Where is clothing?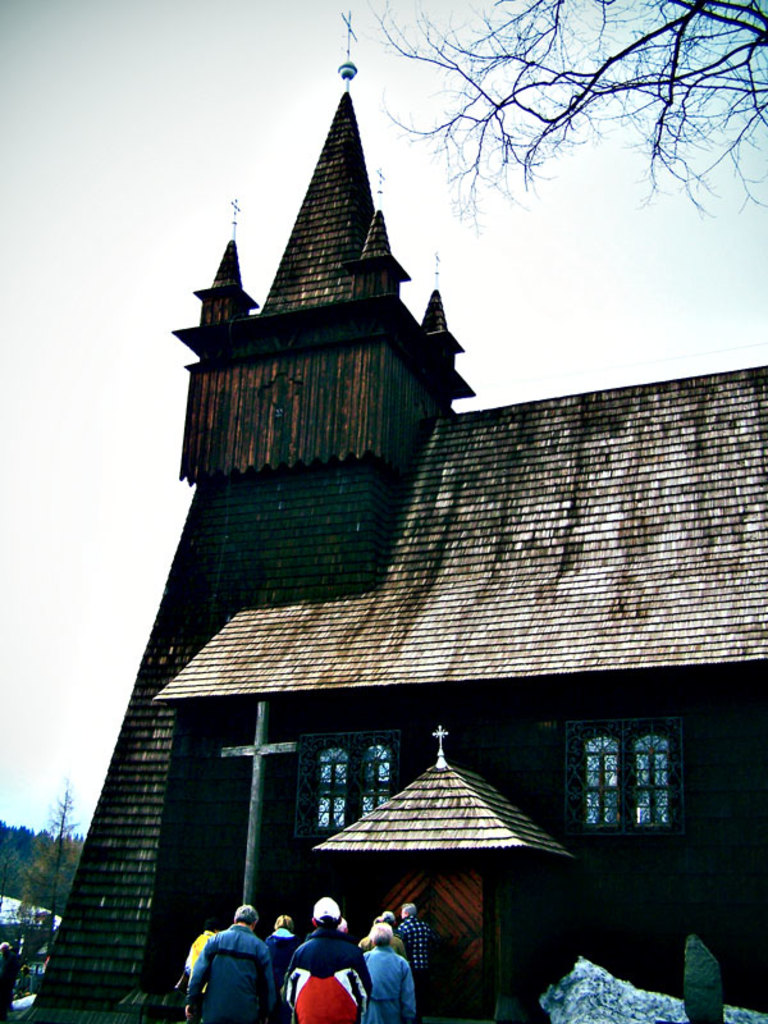
<box>187,923,285,1023</box>.
